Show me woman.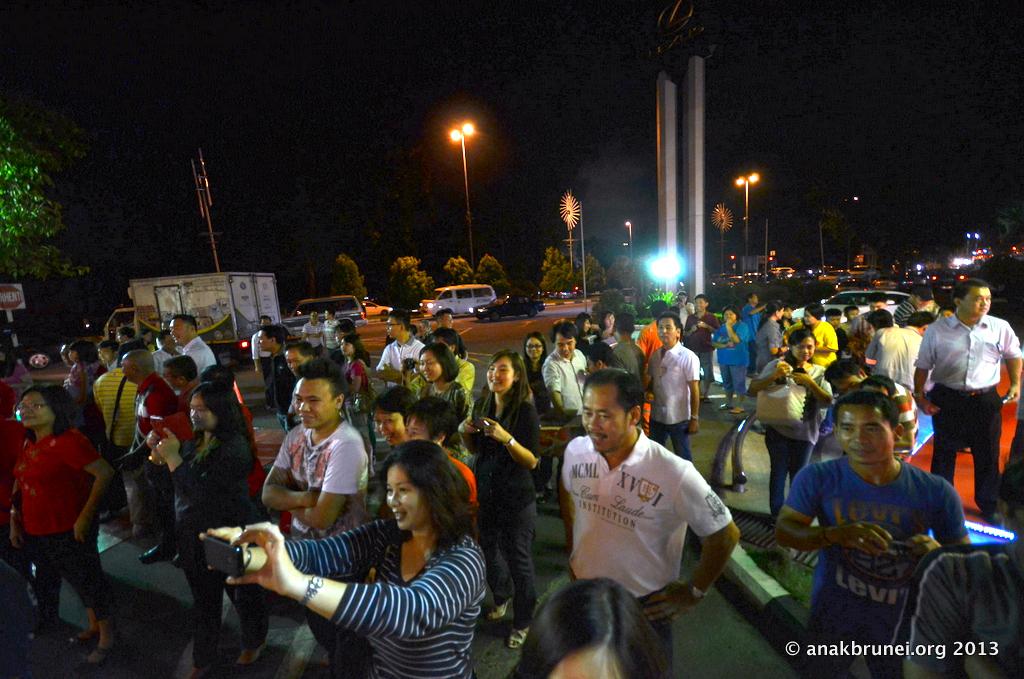
woman is here: <region>410, 344, 473, 424</region>.
